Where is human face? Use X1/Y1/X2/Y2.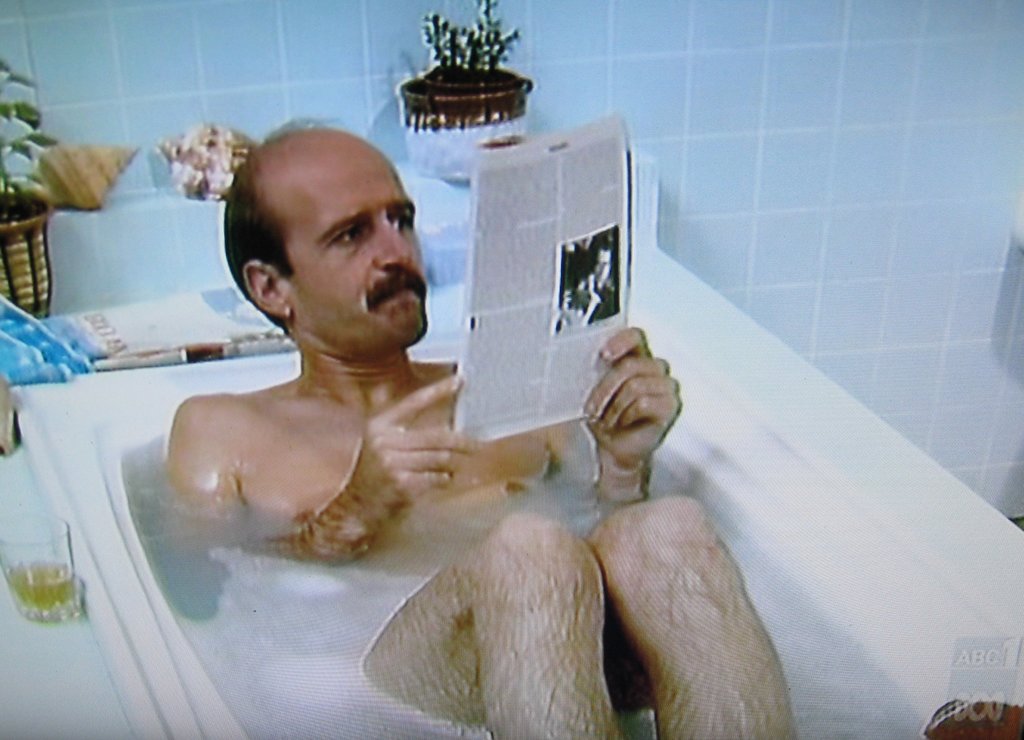
283/153/430/354.
